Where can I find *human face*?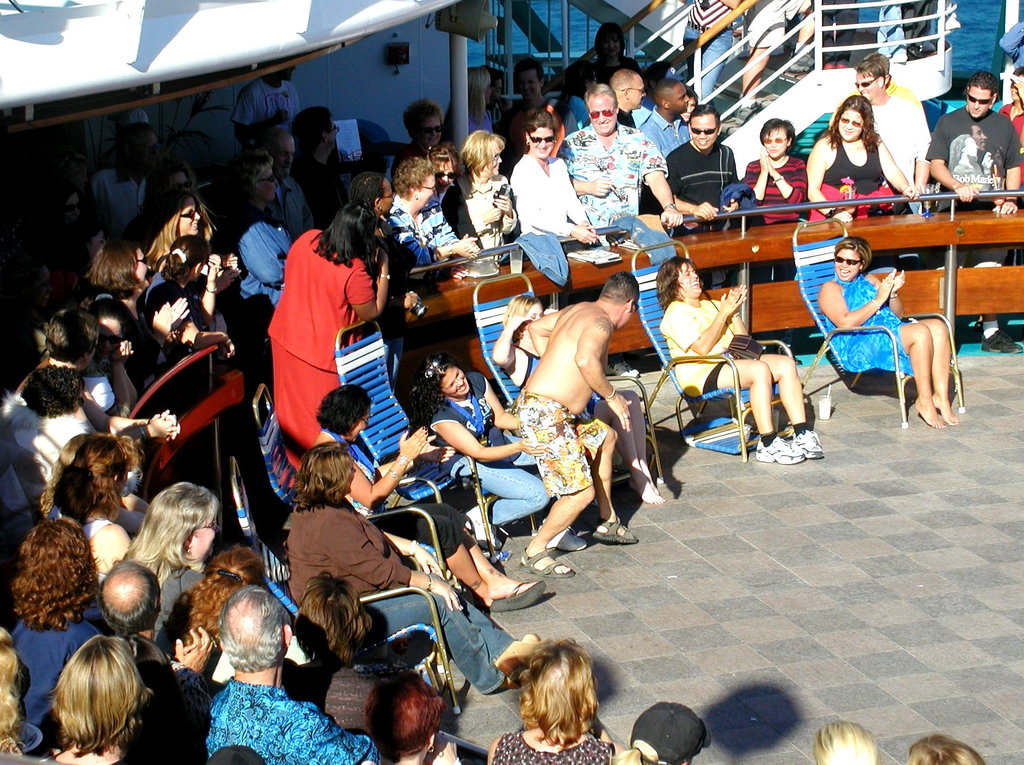
You can find it at [left=763, top=126, right=787, bottom=158].
